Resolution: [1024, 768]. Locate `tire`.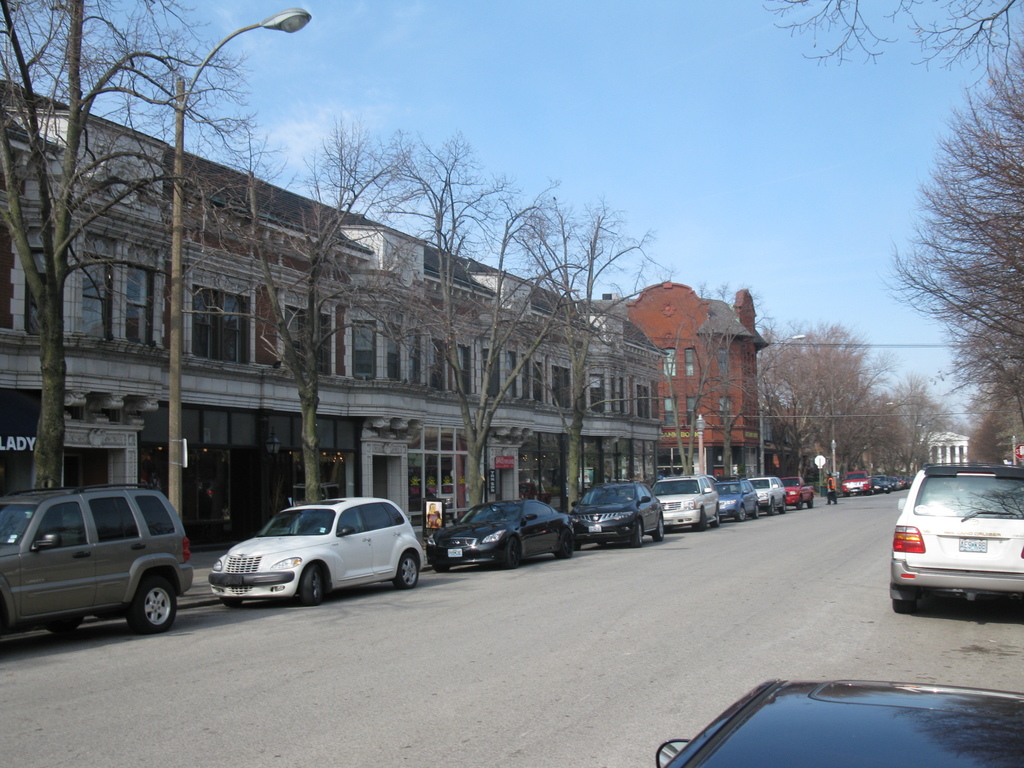
rect(891, 597, 918, 616).
